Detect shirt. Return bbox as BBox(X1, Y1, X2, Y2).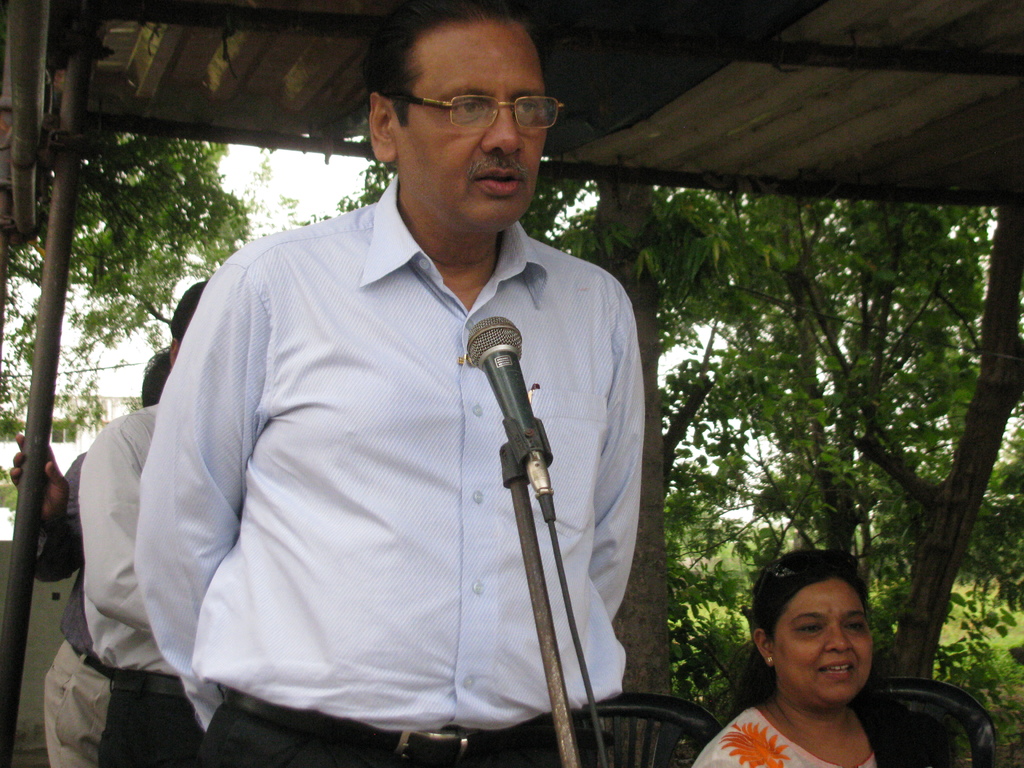
BBox(133, 173, 646, 734).
